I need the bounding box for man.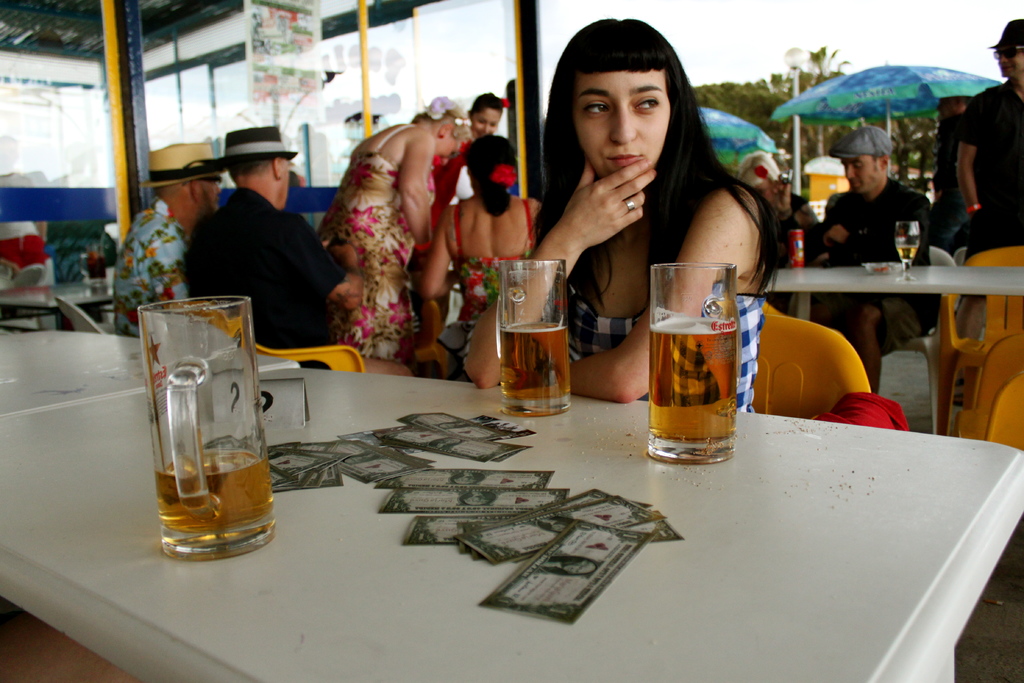
Here it is: 175/119/364/356.
